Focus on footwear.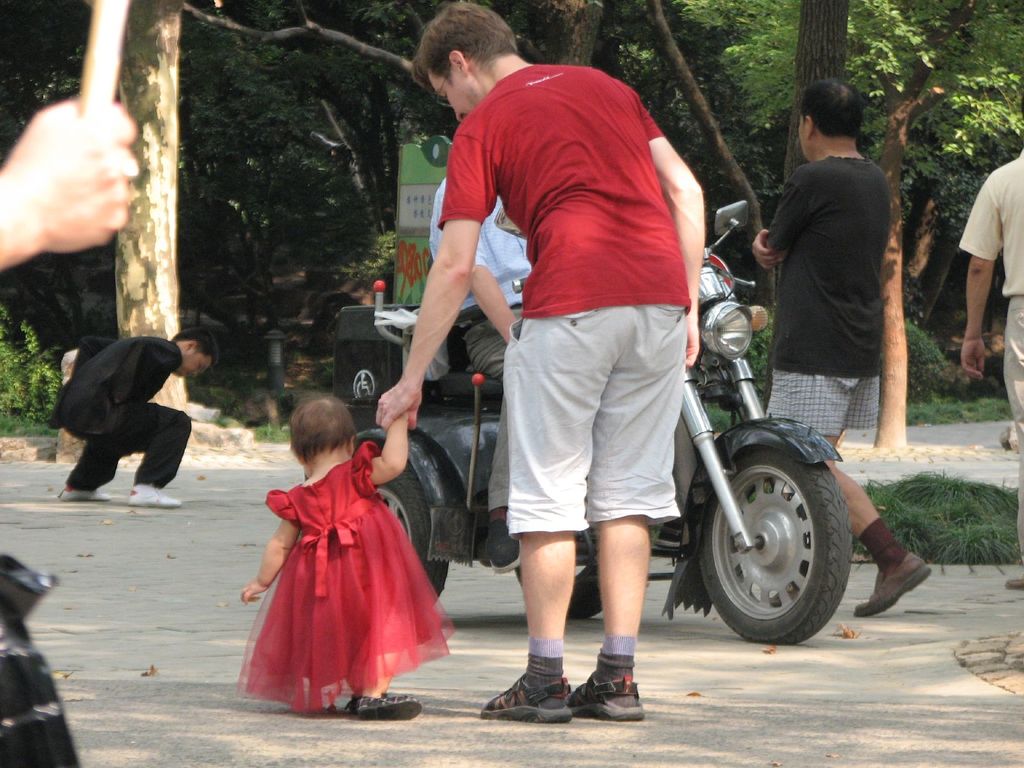
Focused at <bbox>56, 485, 112, 501</bbox>.
